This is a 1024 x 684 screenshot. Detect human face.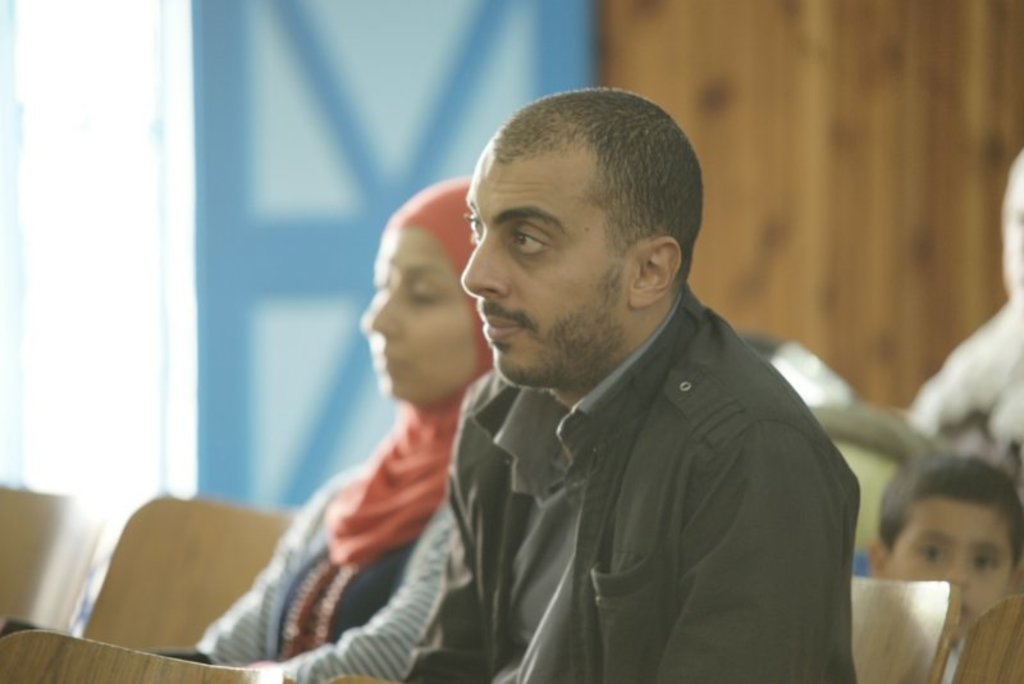
(left=360, top=224, right=484, bottom=402).
